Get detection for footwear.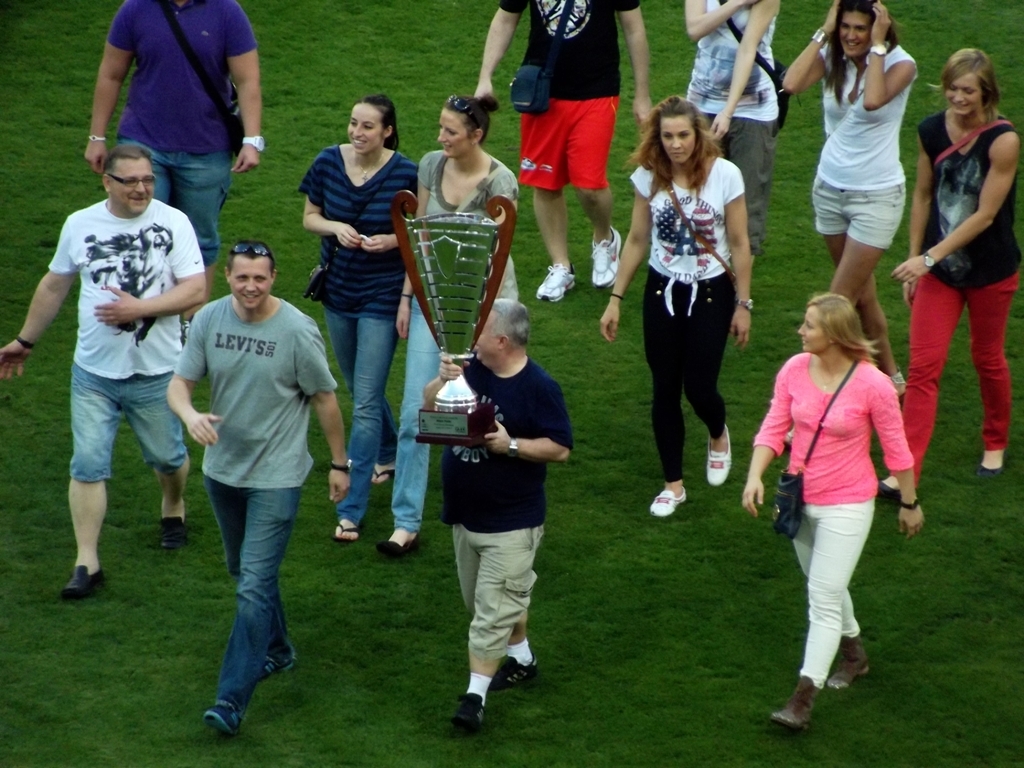
Detection: select_region(893, 369, 907, 394).
